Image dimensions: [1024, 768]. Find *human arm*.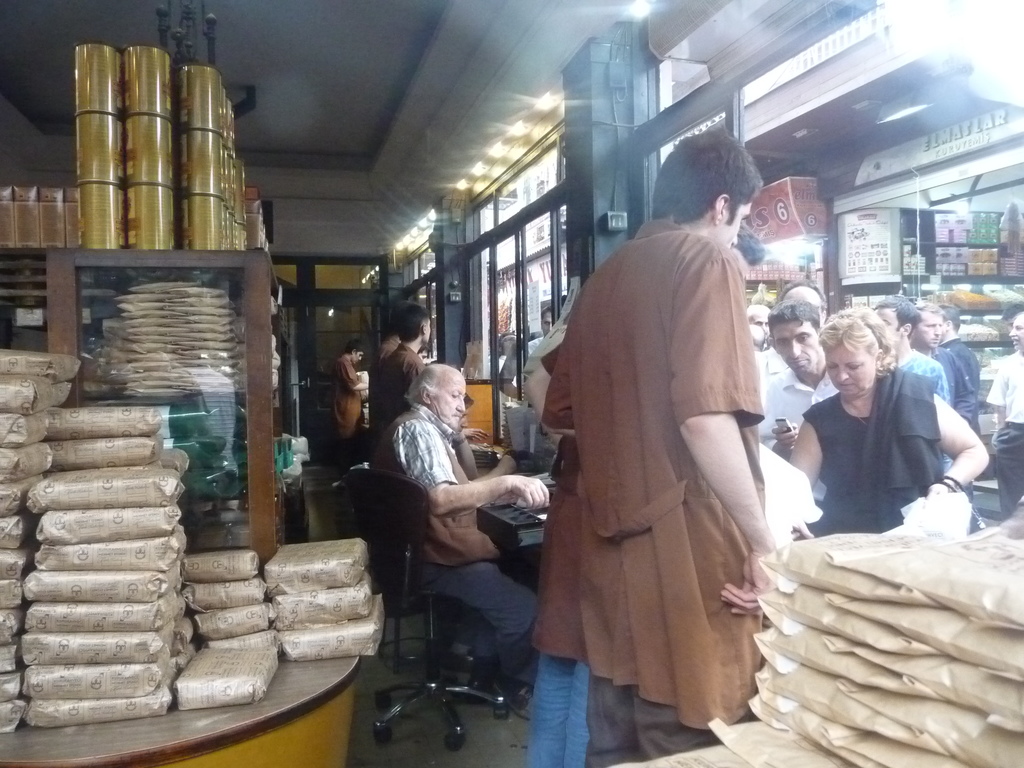
select_region(417, 408, 558, 522).
